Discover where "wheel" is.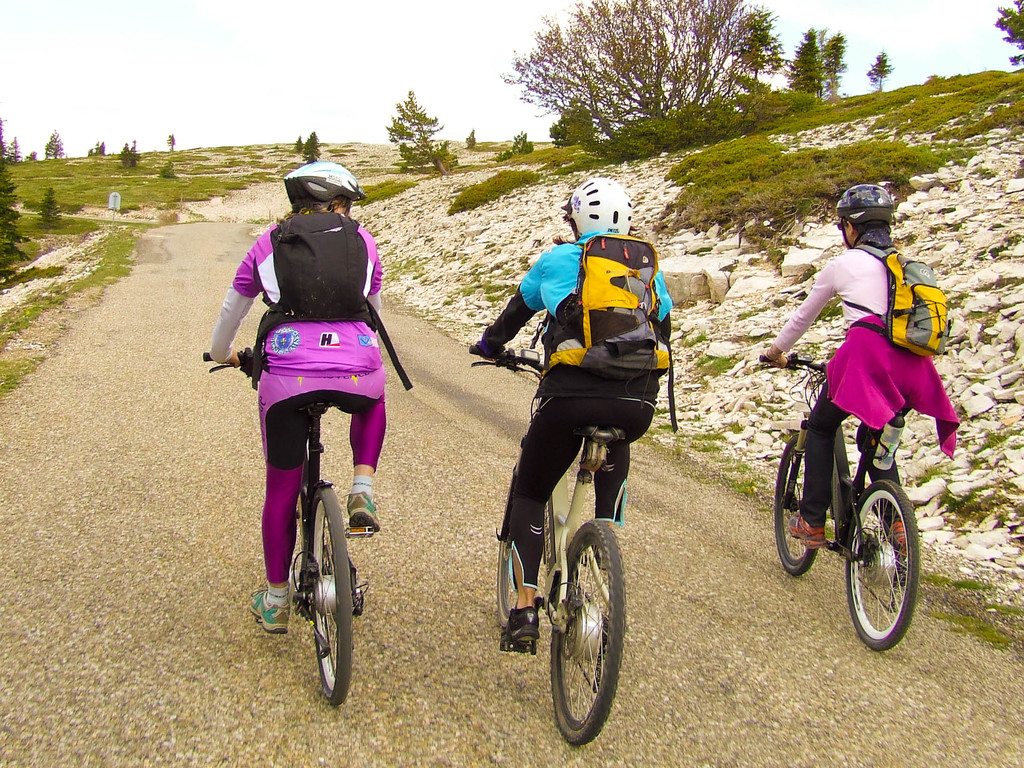
Discovered at x1=492 y1=500 x2=557 y2=630.
